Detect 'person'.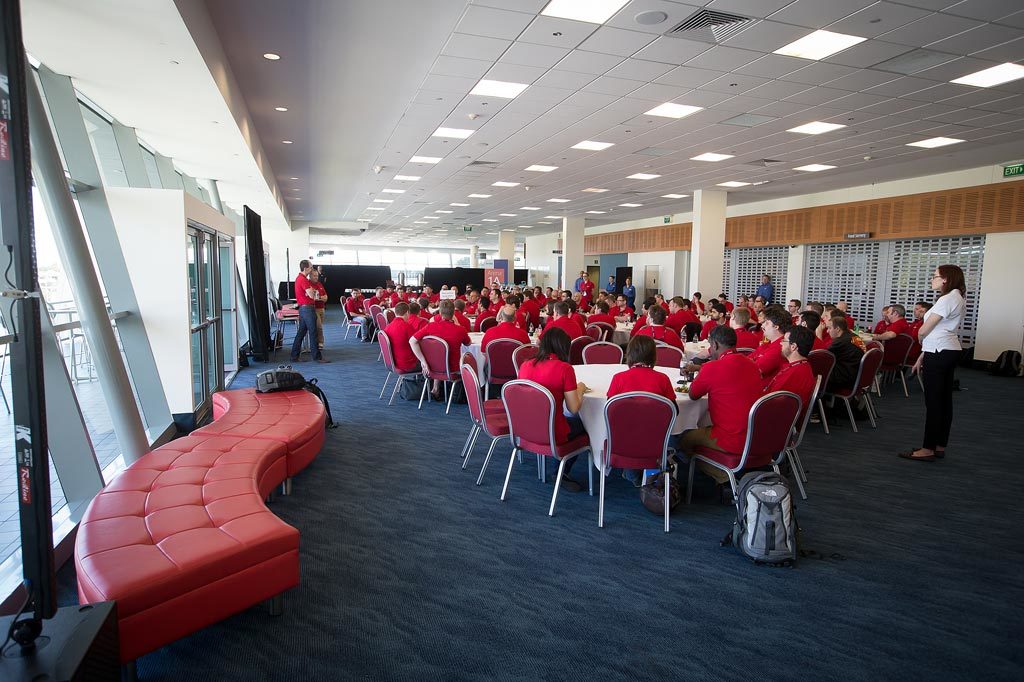
Detected at locate(297, 257, 323, 363).
